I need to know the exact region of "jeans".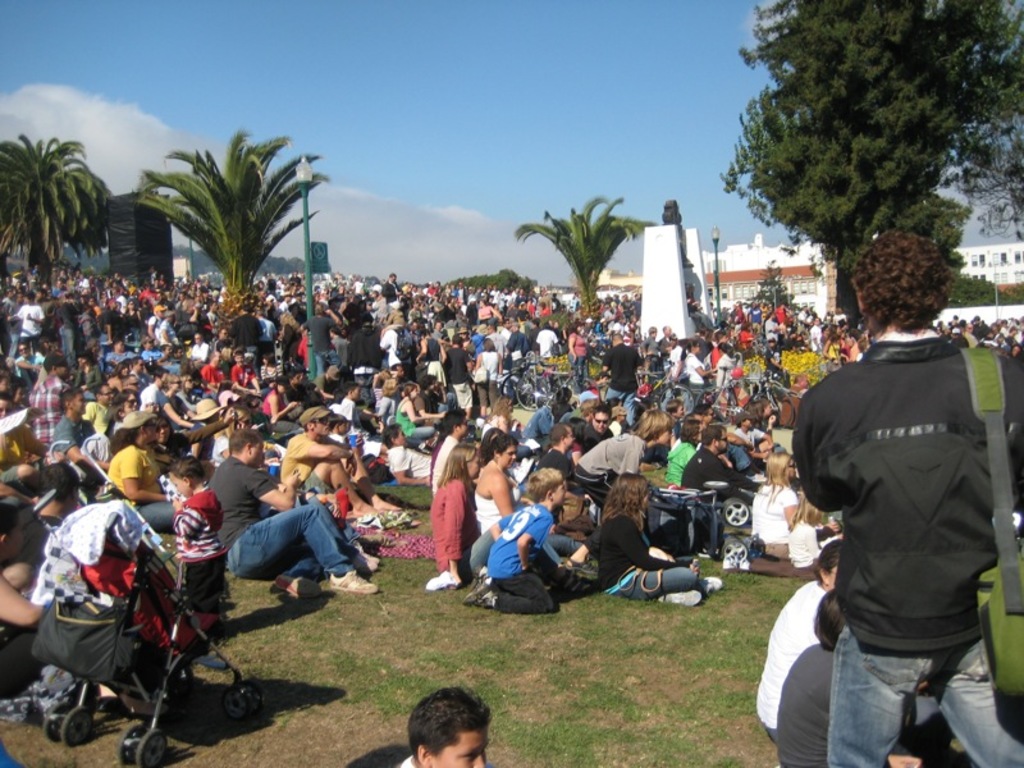
Region: x1=314, y1=348, x2=340, y2=378.
